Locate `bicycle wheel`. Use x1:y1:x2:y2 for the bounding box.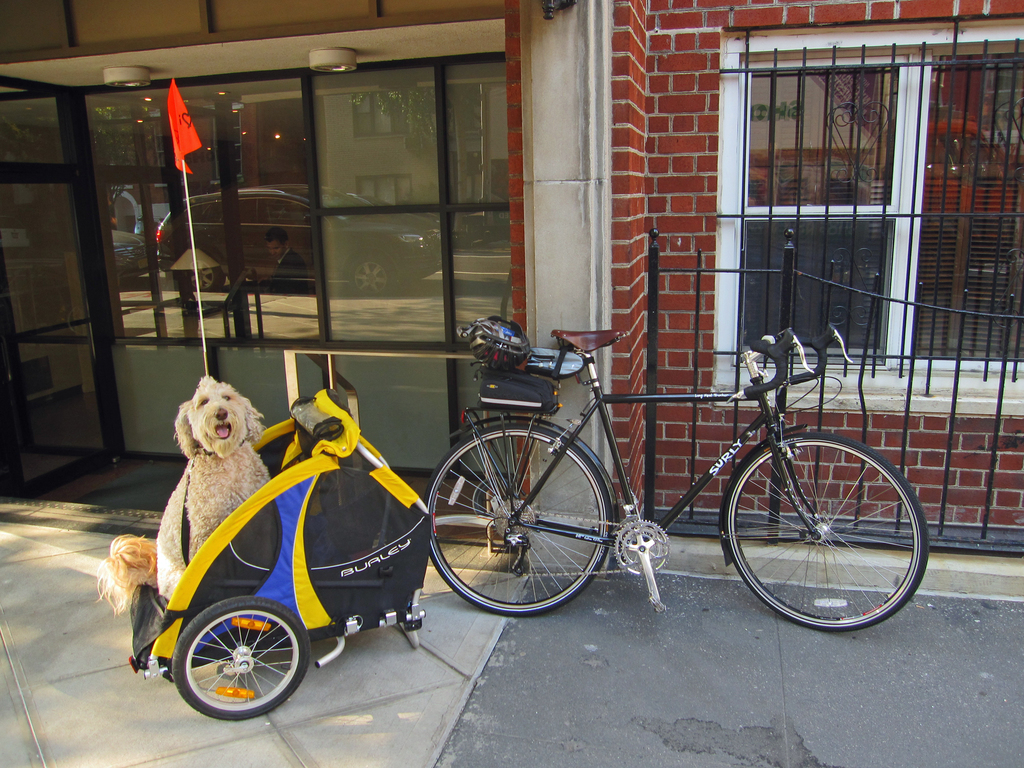
423:418:614:616.
